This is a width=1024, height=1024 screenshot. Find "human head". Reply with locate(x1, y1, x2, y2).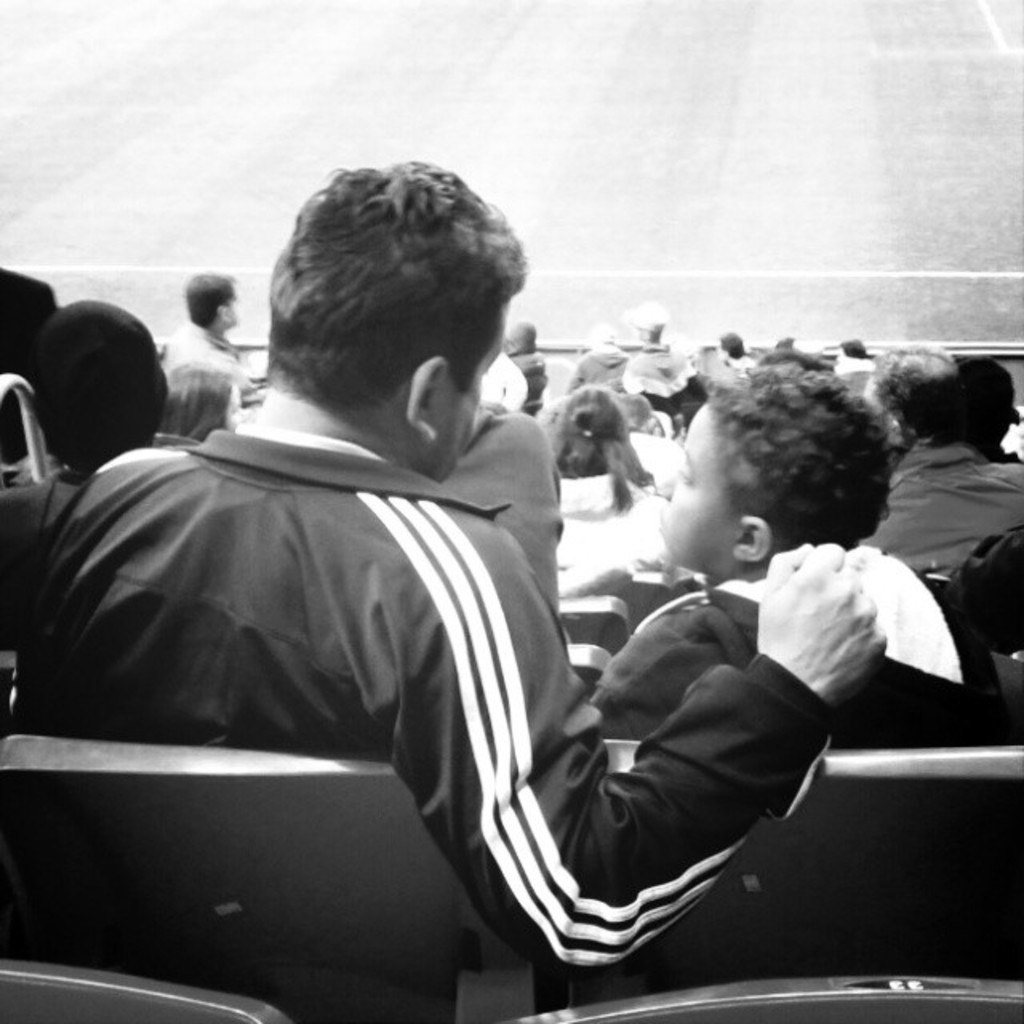
locate(762, 346, 818, 366).
